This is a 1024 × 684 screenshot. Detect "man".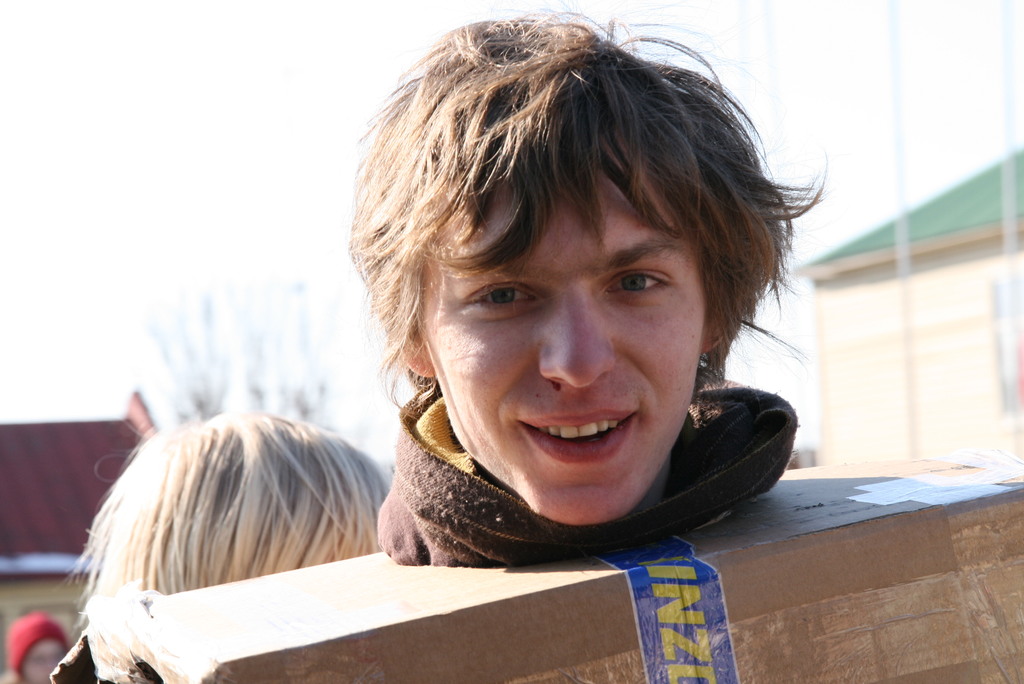
locate(239, 23, 892, 594).
